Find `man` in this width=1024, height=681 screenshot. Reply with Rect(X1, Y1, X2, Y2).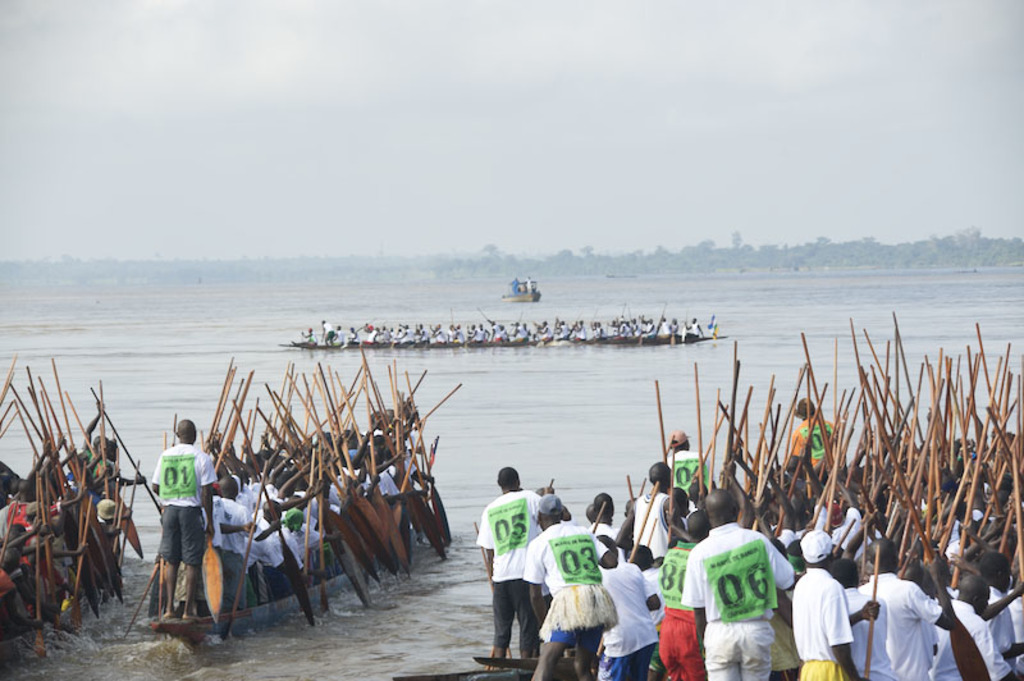
Rect(477, 469, 559, 664).
